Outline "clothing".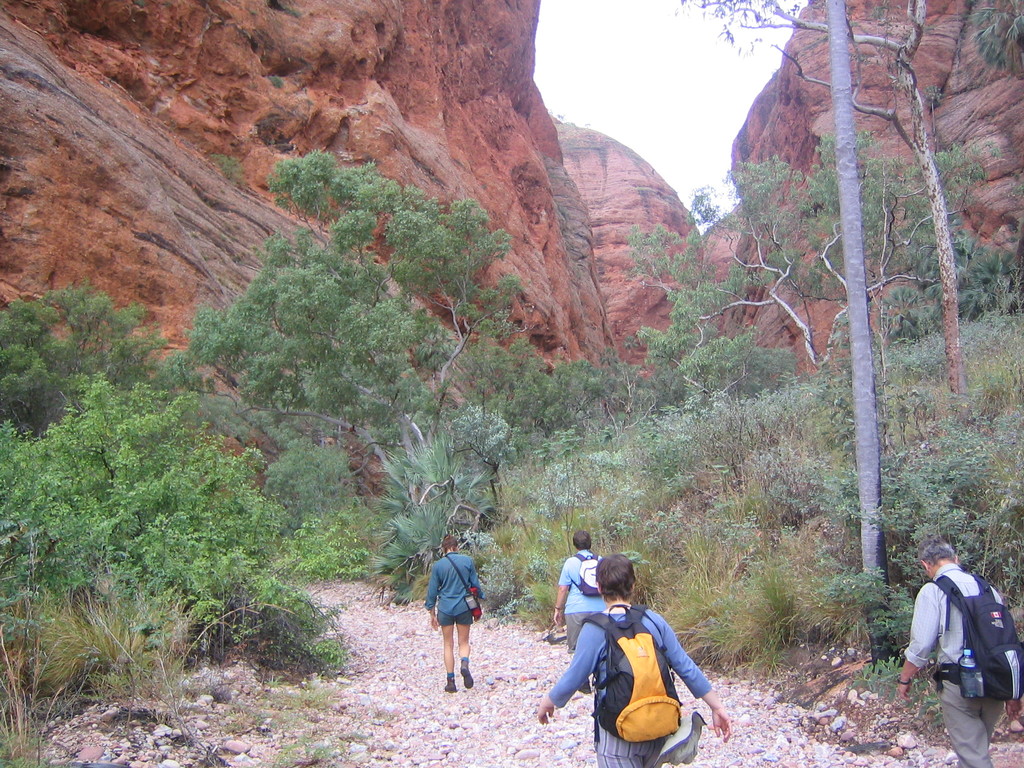
Outline: [563,552,614,646].
